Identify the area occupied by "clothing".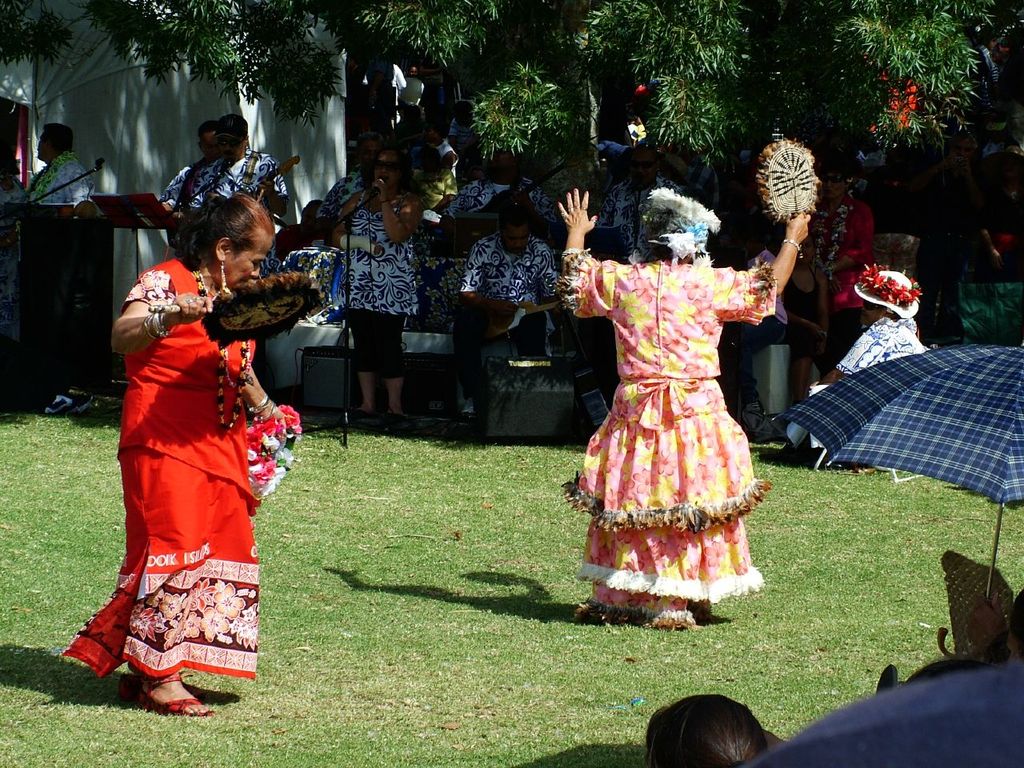
Area: 440 132 454 154.
